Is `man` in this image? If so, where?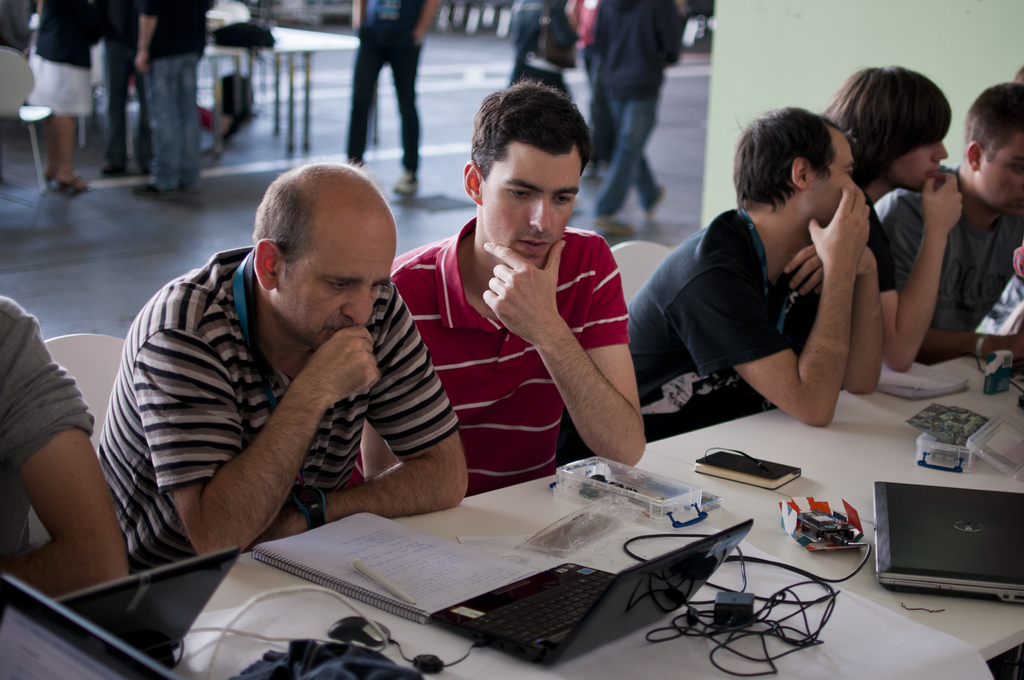
Yes, at BBox(340, 76, 649, 494).
